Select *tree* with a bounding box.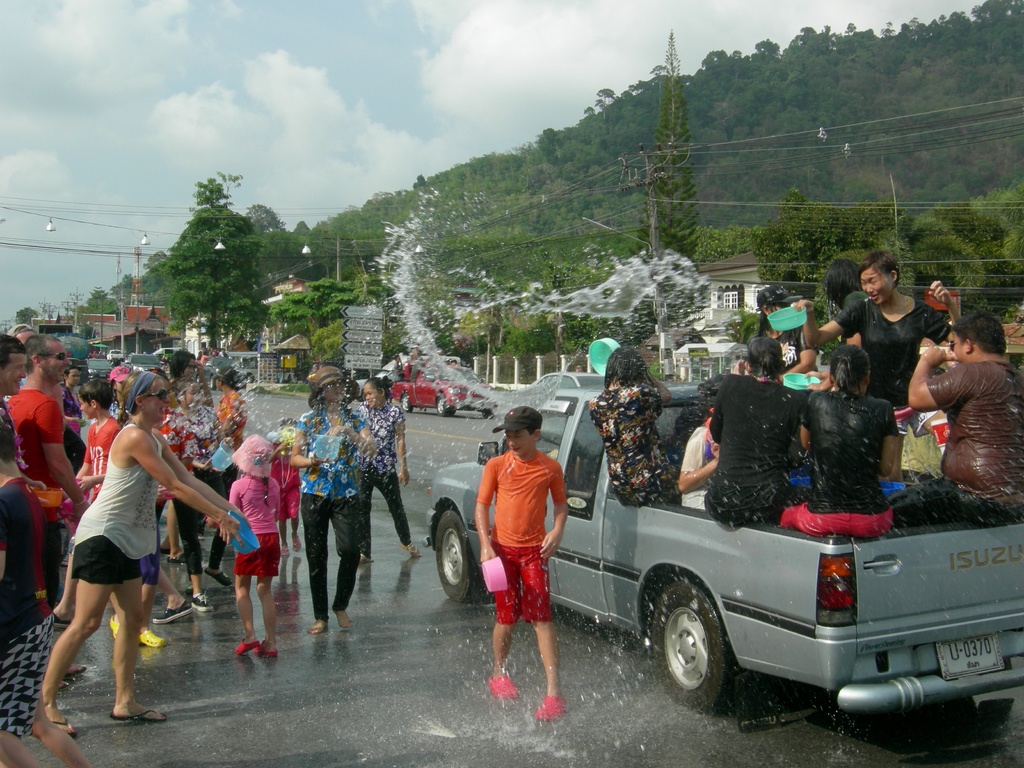
171, 167, 268, 351.
